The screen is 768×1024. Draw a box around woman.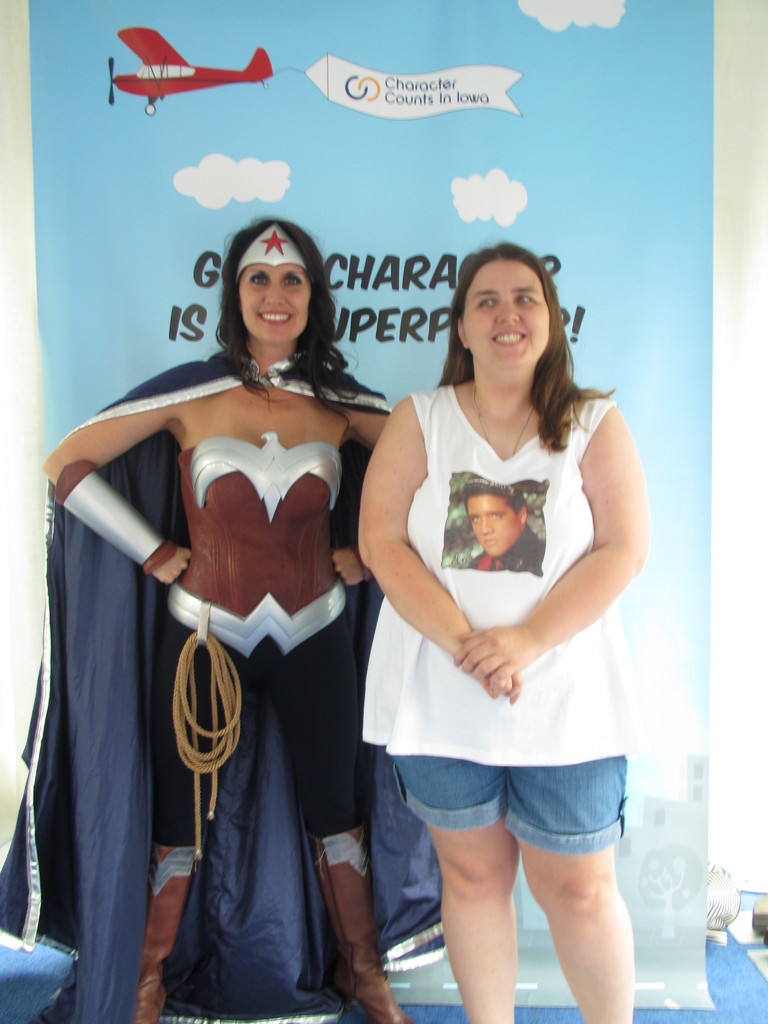
[80,228,379,1004].
